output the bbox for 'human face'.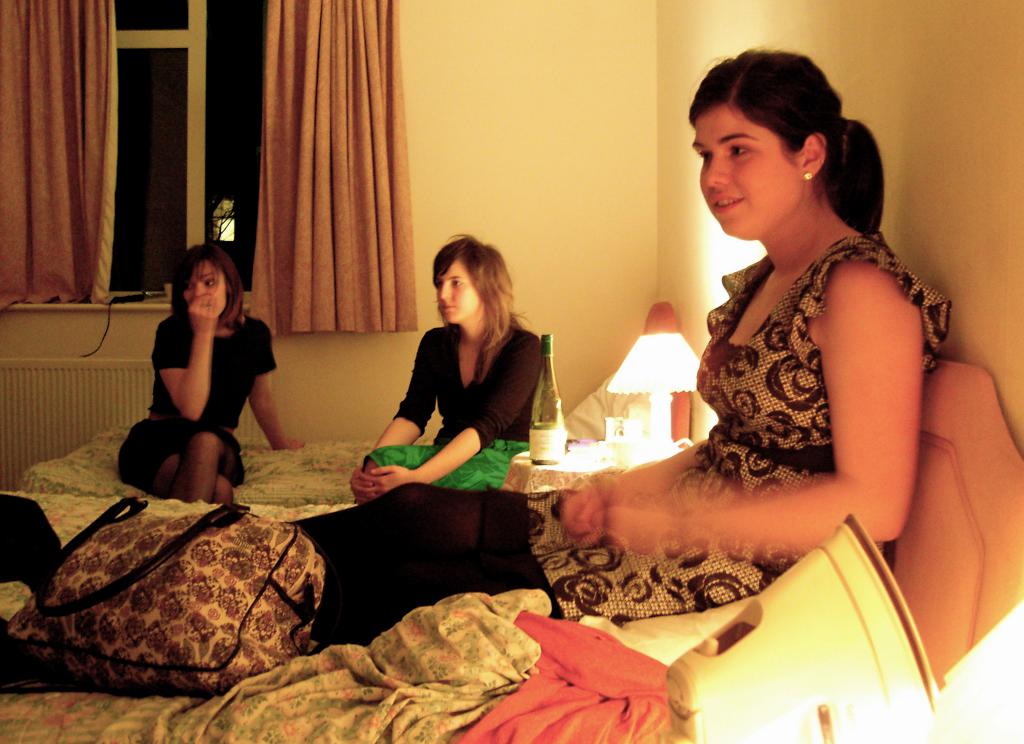
x1=435 y1=256 x2=481 y2=323.
